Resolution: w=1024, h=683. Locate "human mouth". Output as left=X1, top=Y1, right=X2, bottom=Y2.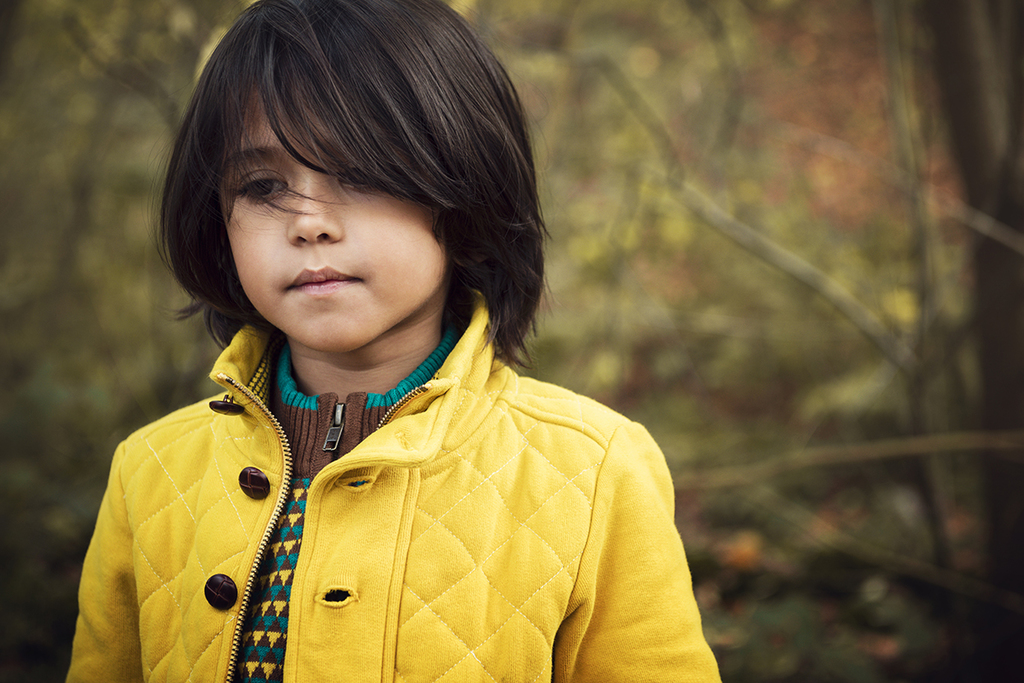
left=286, top=268, right=362, bottom=295.
